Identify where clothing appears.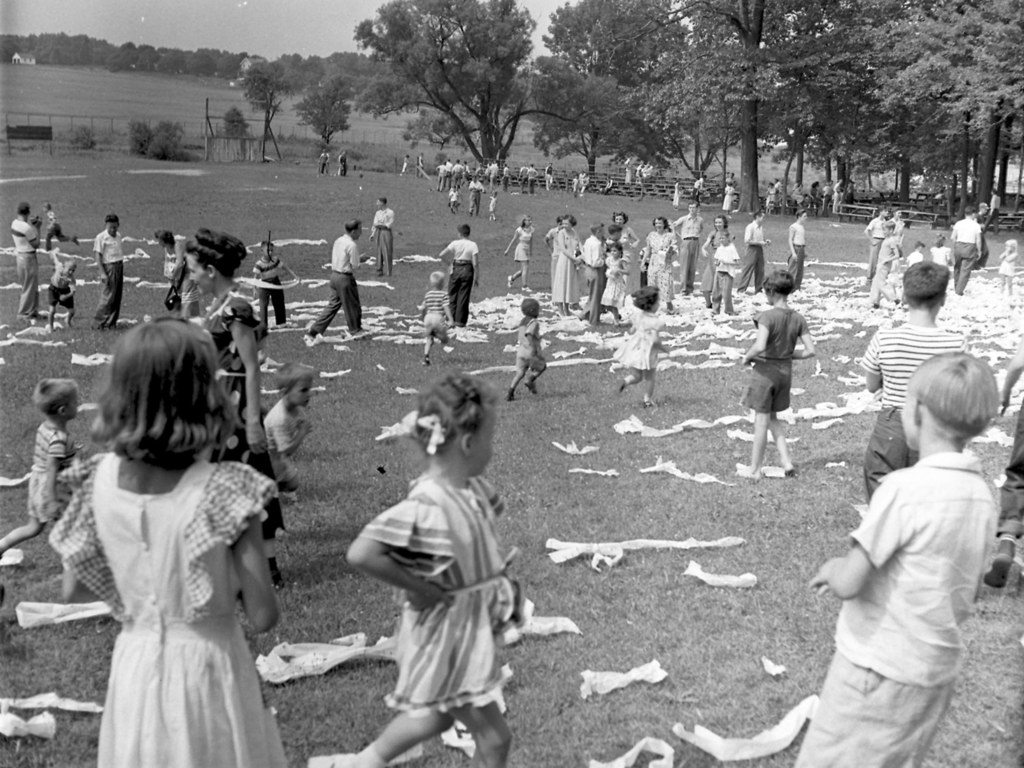
Appears at 737,303,810,414.
